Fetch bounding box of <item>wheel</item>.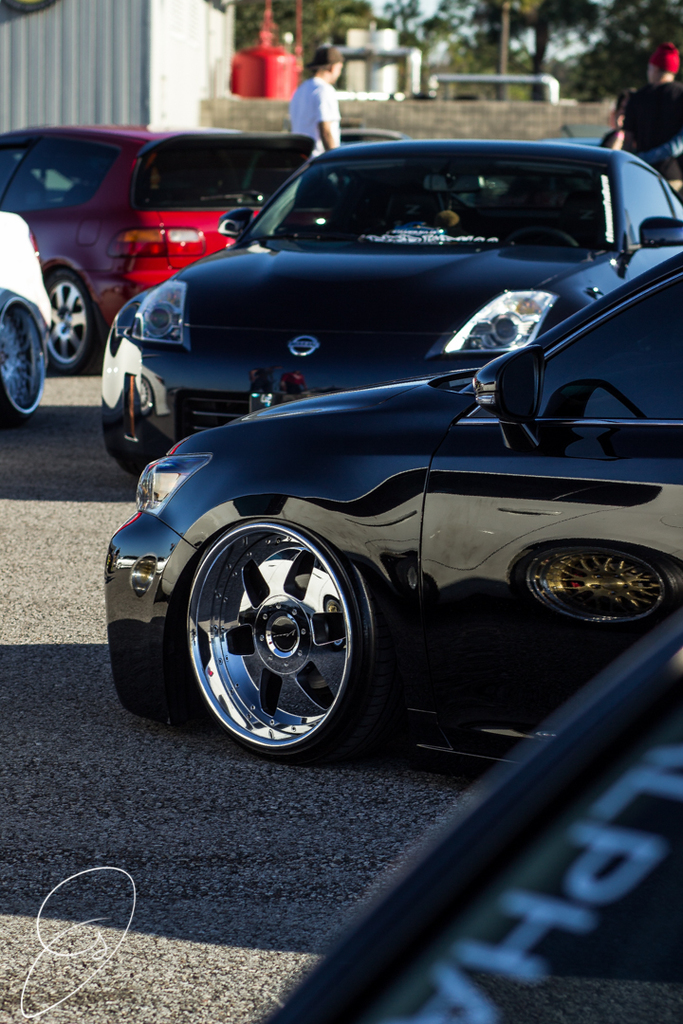
Bbox: [0, 292, 46, 415].
